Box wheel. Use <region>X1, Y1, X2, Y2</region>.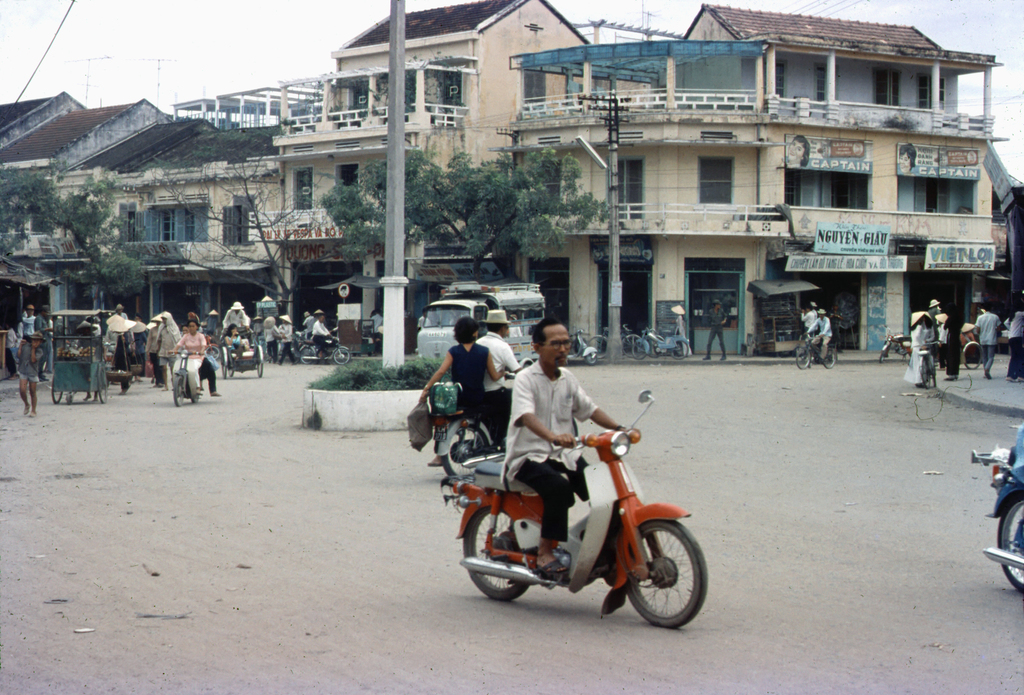
<region>221, 352, 227, 378</region>.
